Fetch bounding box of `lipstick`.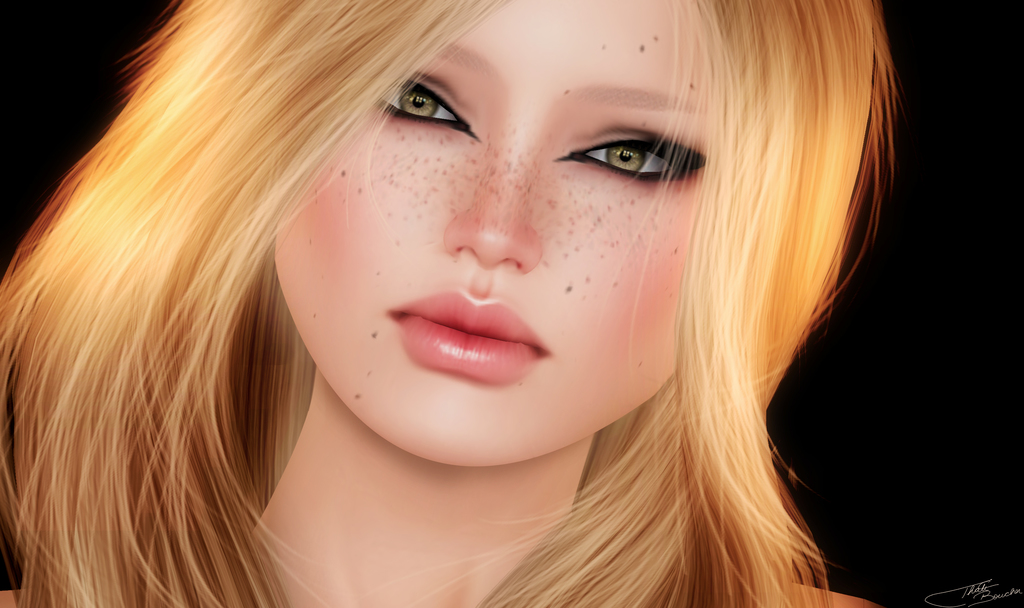
Bbox: bbox(383, 286, 547, 384).
